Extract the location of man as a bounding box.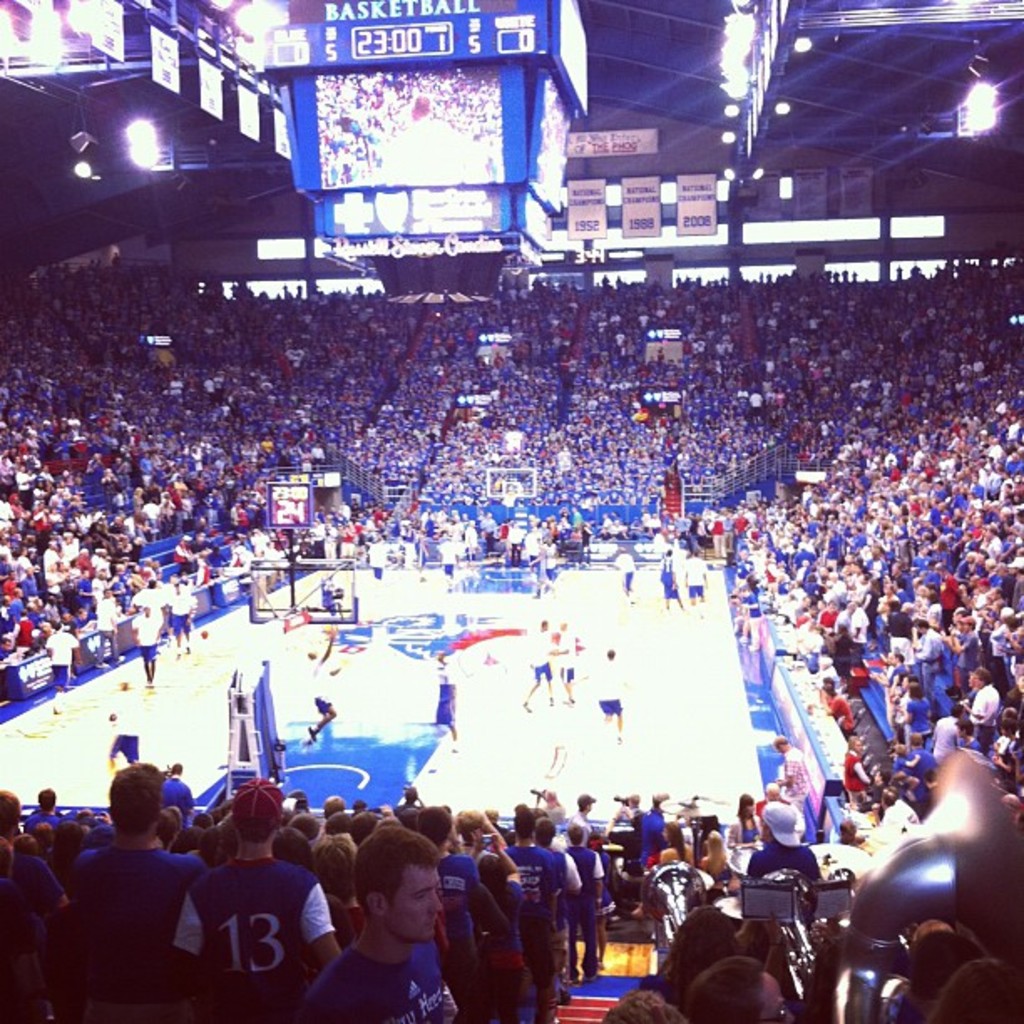
locate(567, 825, 614, 980).
